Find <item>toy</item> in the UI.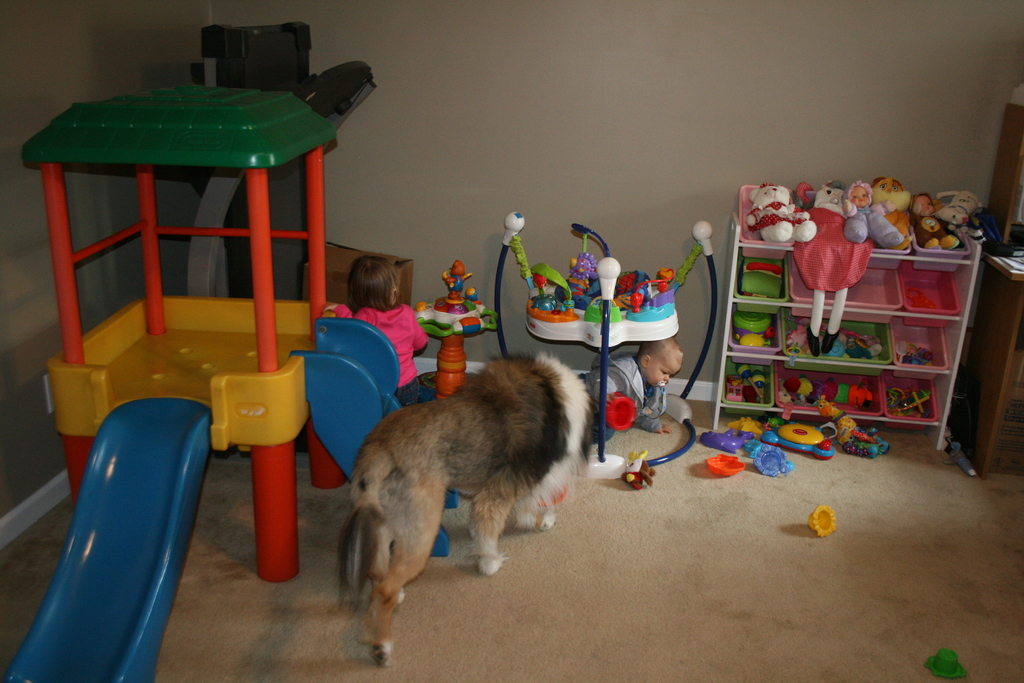
UI element at [725,372,742,400].
